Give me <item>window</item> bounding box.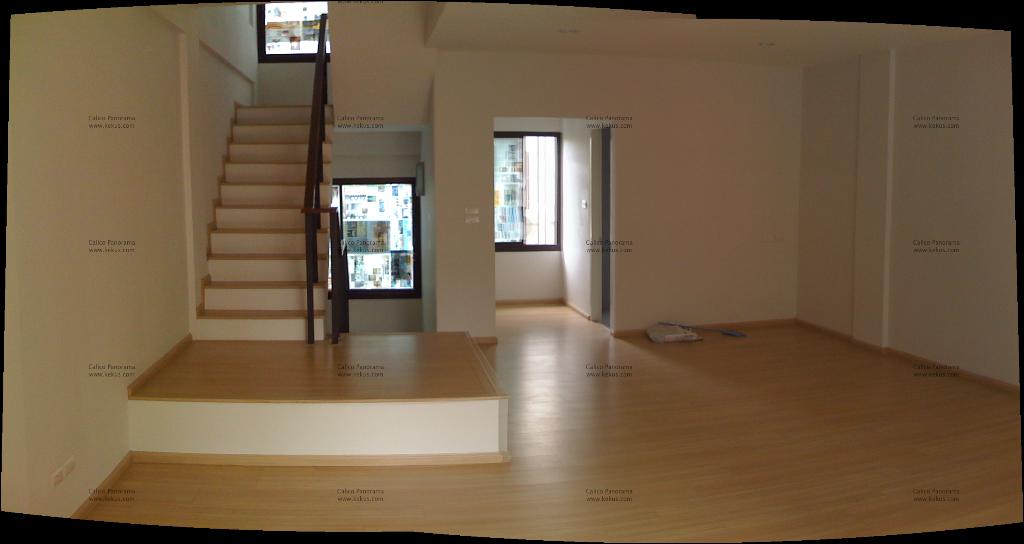
locate(257, 0, 330, 66).
